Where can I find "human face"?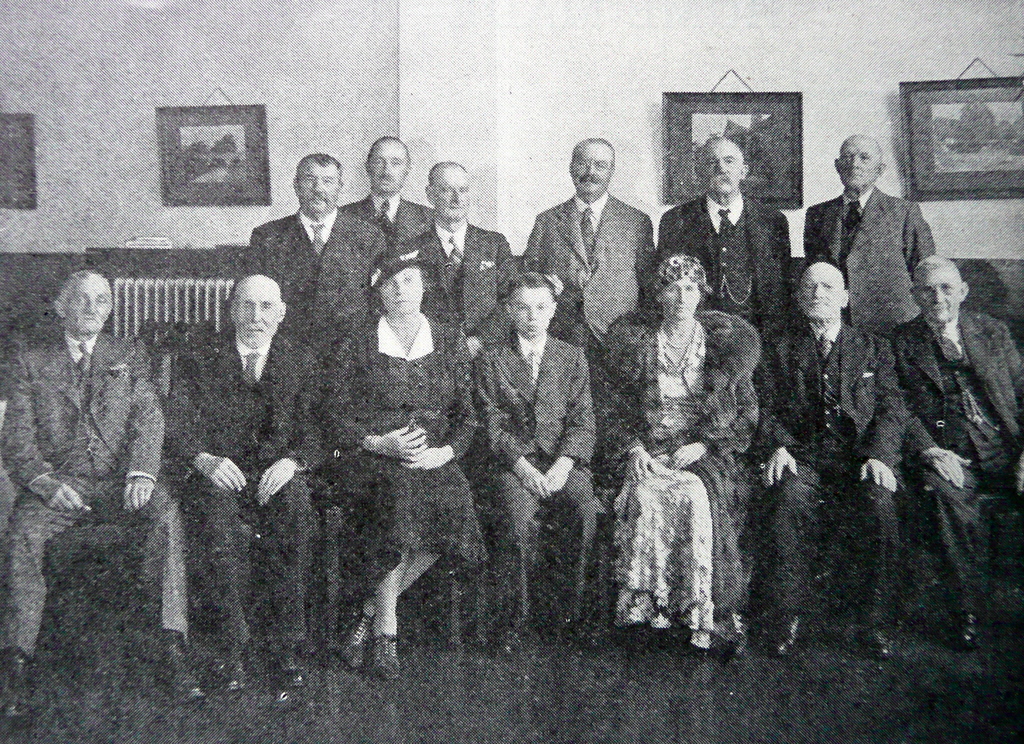
You can find it at 703, 145, 740, 192.
